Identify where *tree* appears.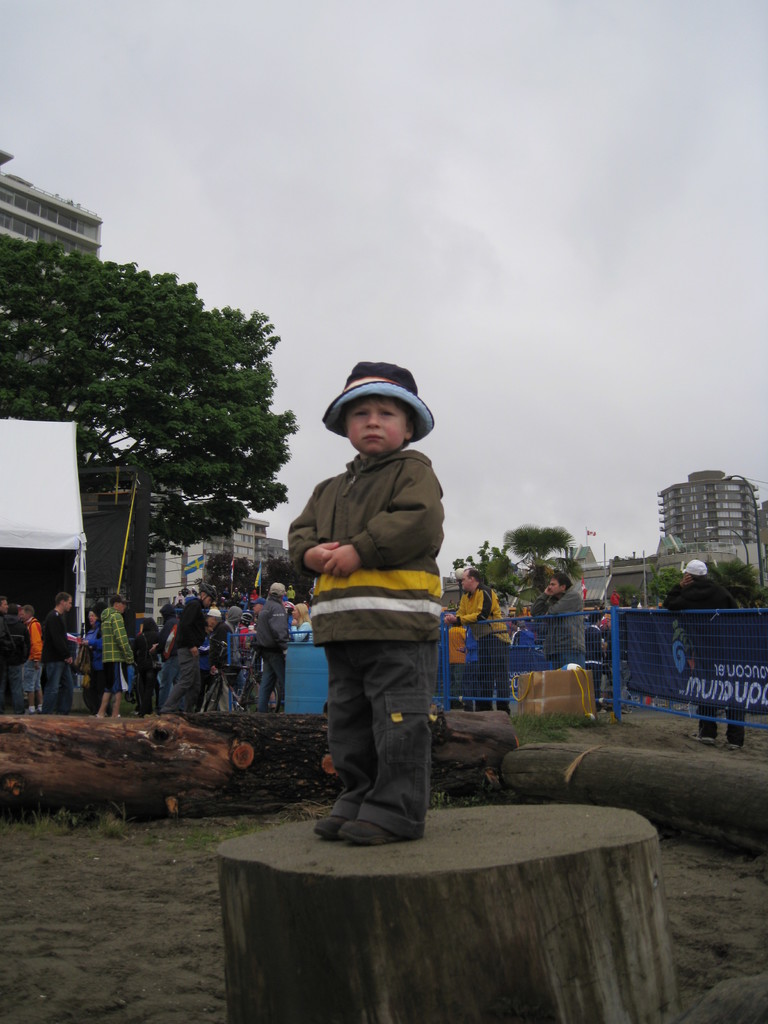
Appears at 0/188/349/718.
